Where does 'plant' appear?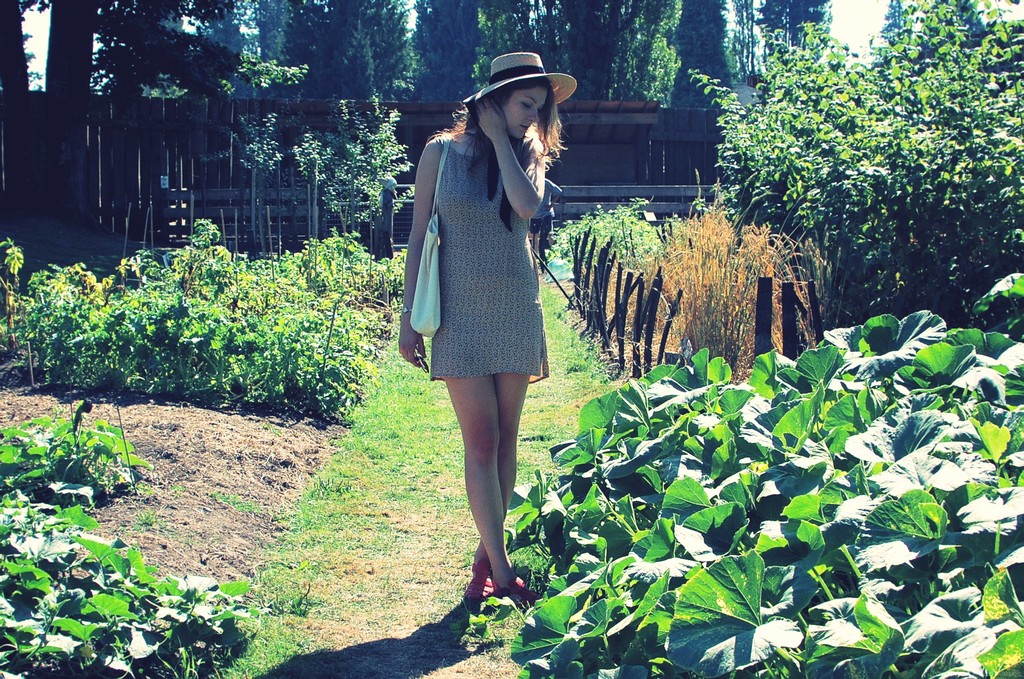
Appears at <region>262, 581, 335, 623</region>.
